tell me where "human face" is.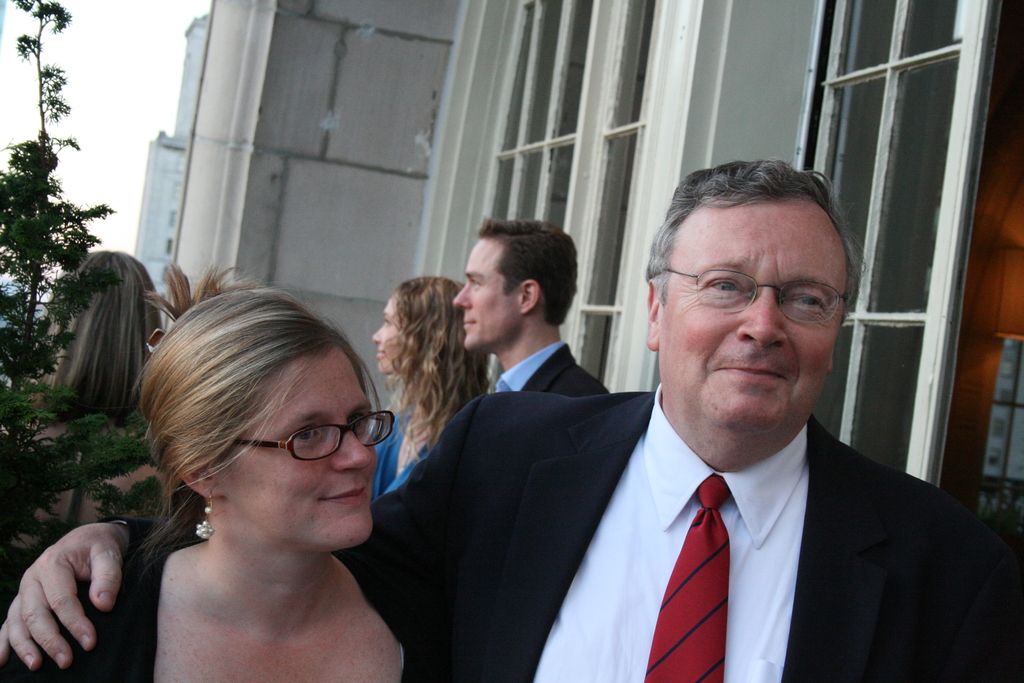
"human face" is at <bbox>209, 344, 376, 552</bbox>.
